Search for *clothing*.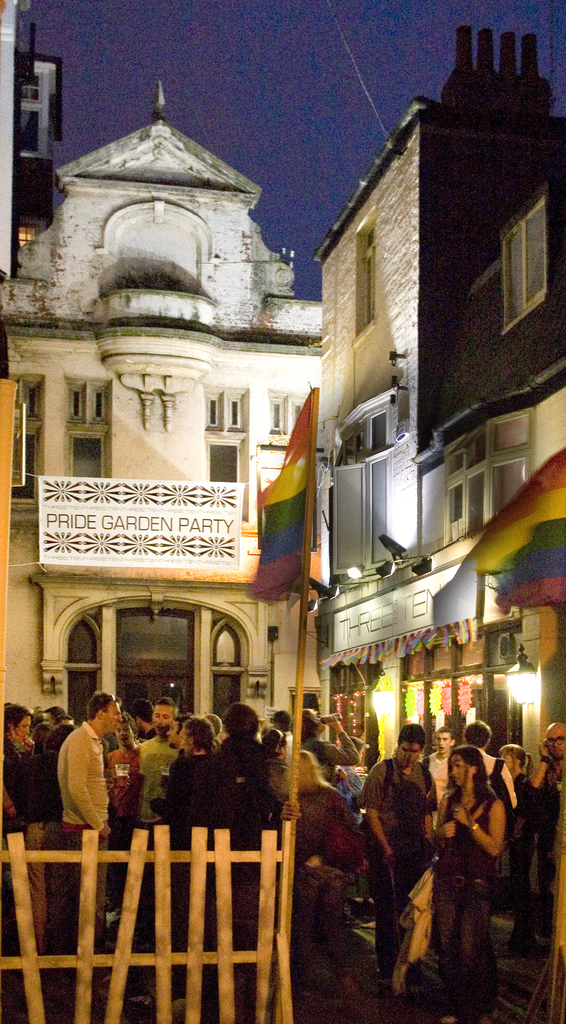
Found at x1=441 y1=781 x2=491 y2=998.
